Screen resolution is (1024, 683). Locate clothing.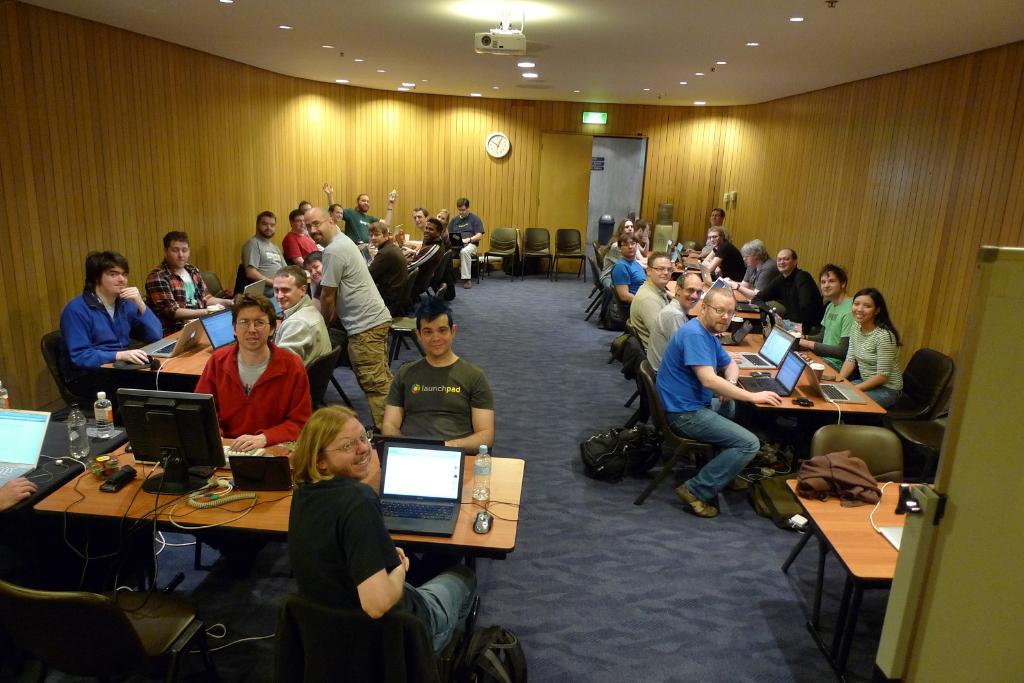
select_region(61, 287, 168, 383).
